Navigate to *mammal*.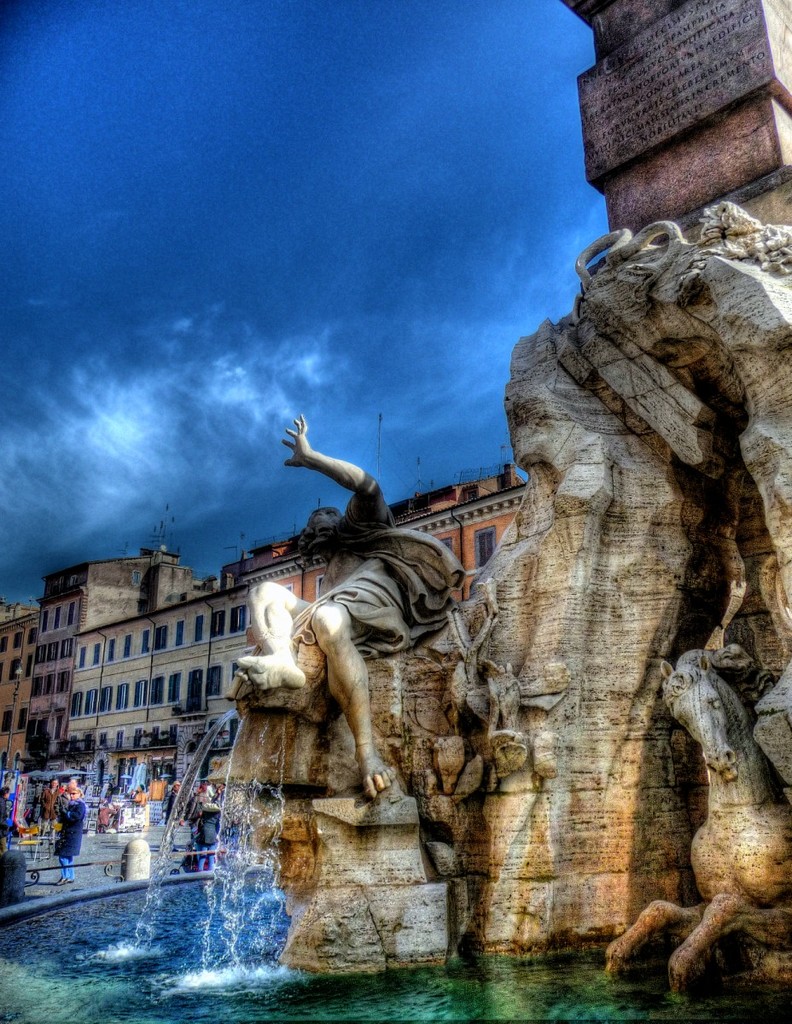
Navigation target: l=1, t=788, r=14, b=849.
